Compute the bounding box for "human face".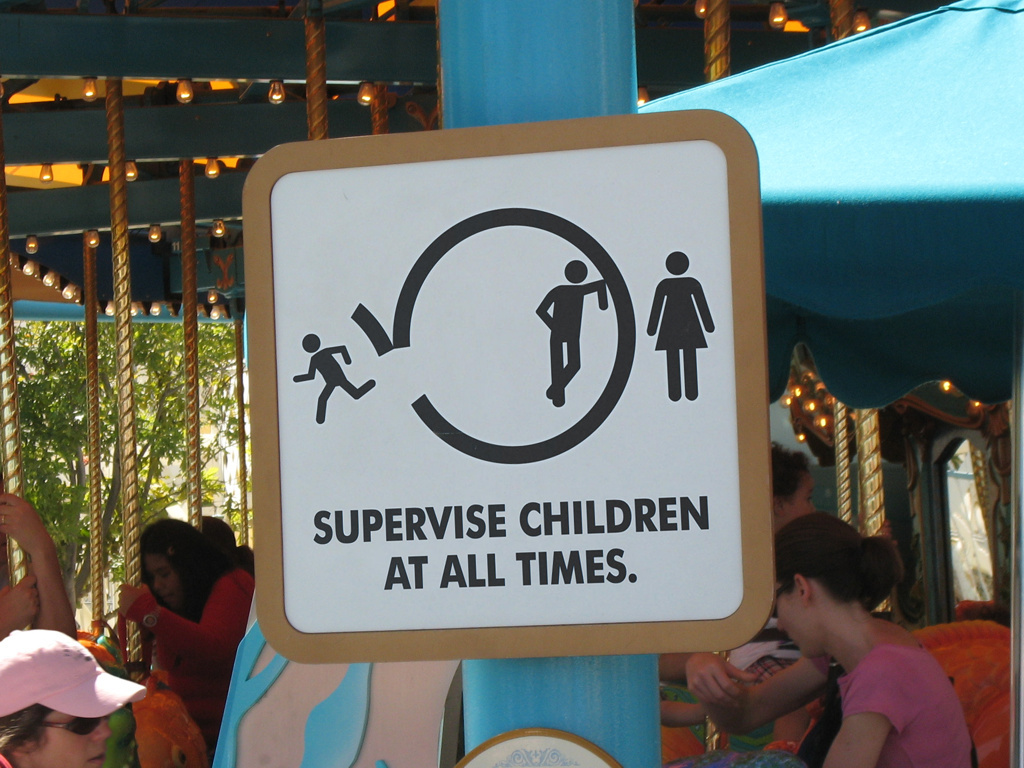
[x1=26, y1=714, x2=110, y2=765].
